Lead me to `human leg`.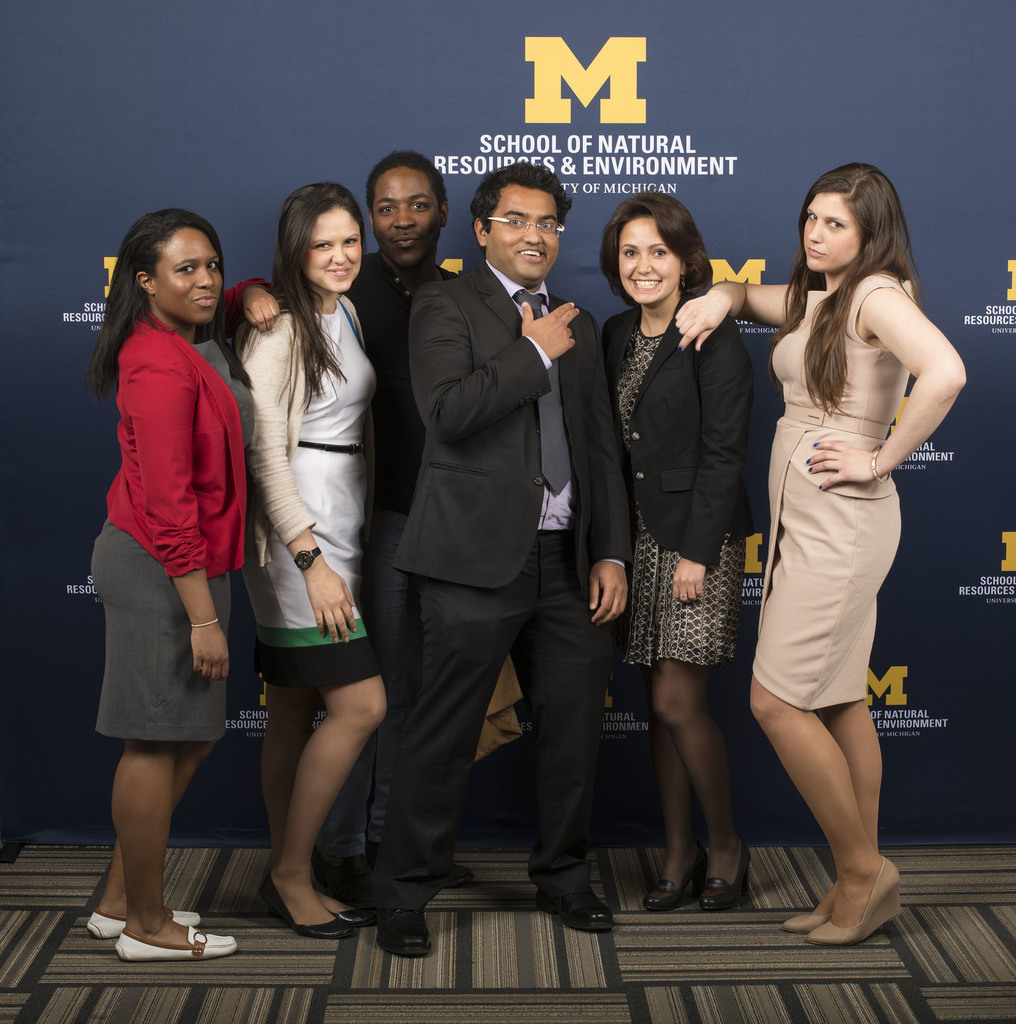
Lead to 109,745,237,960.
